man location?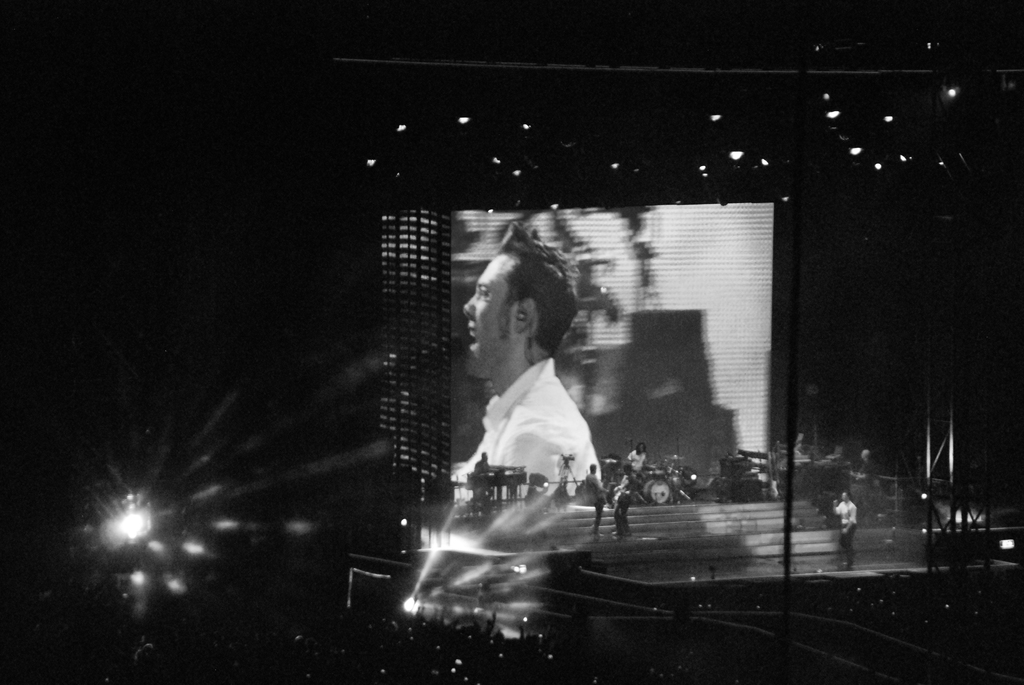
select_region(451, 224, 602, 500)
